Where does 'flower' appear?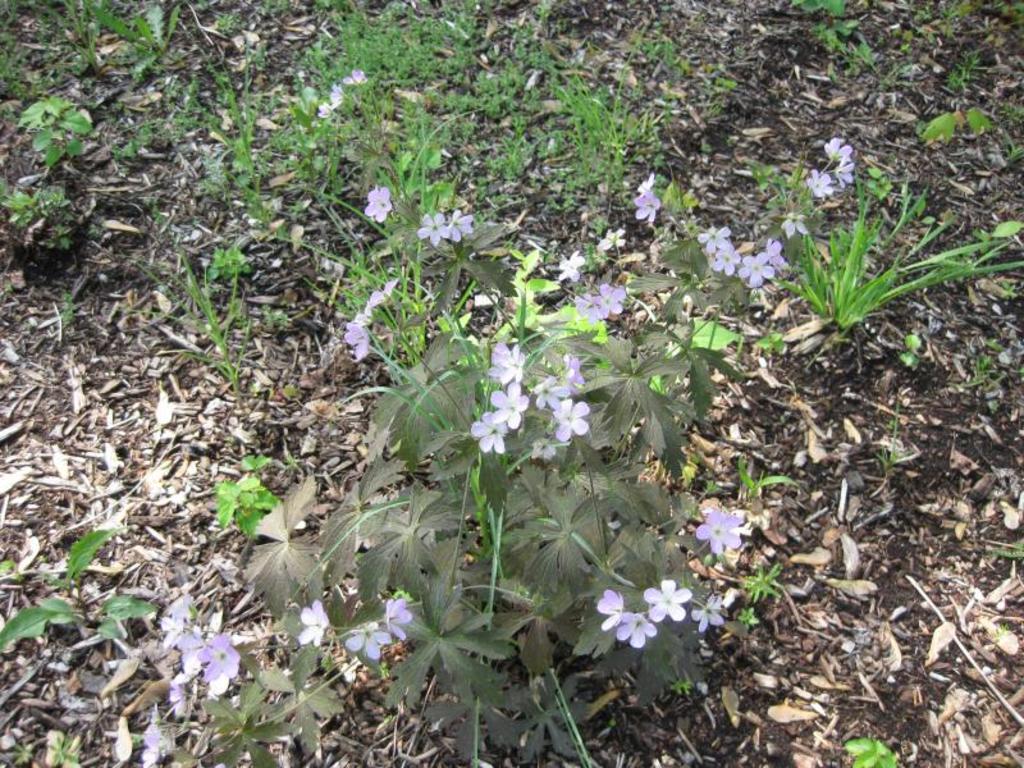
Appears at <box>765,239,782,264</box>.
